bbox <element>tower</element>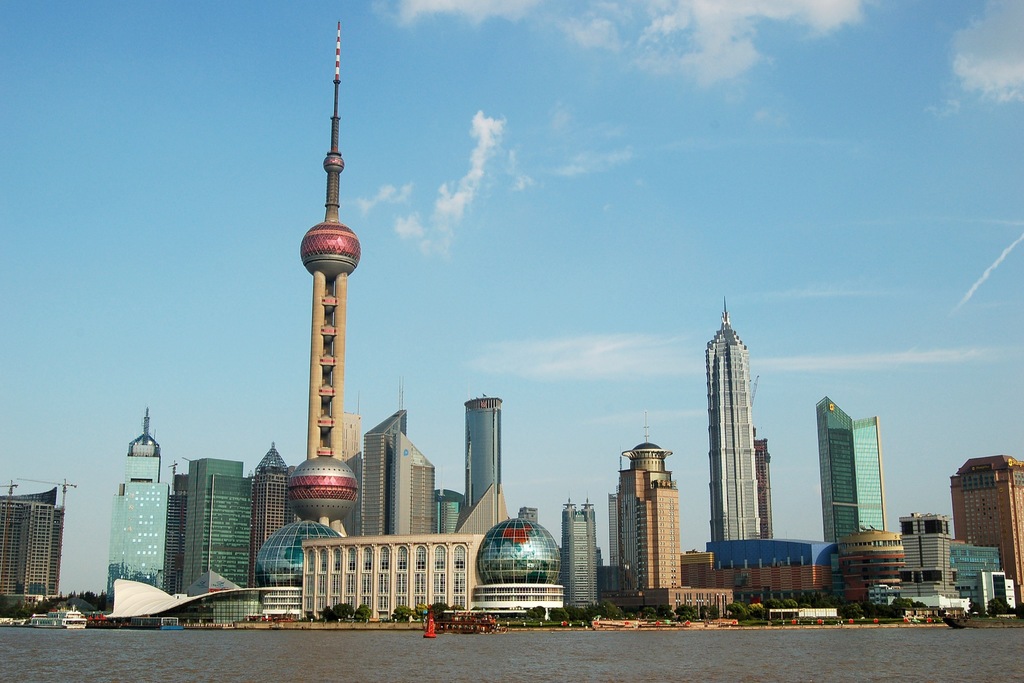
{"left": 4, "top": 482, "right": 60, "bottom": 610}
